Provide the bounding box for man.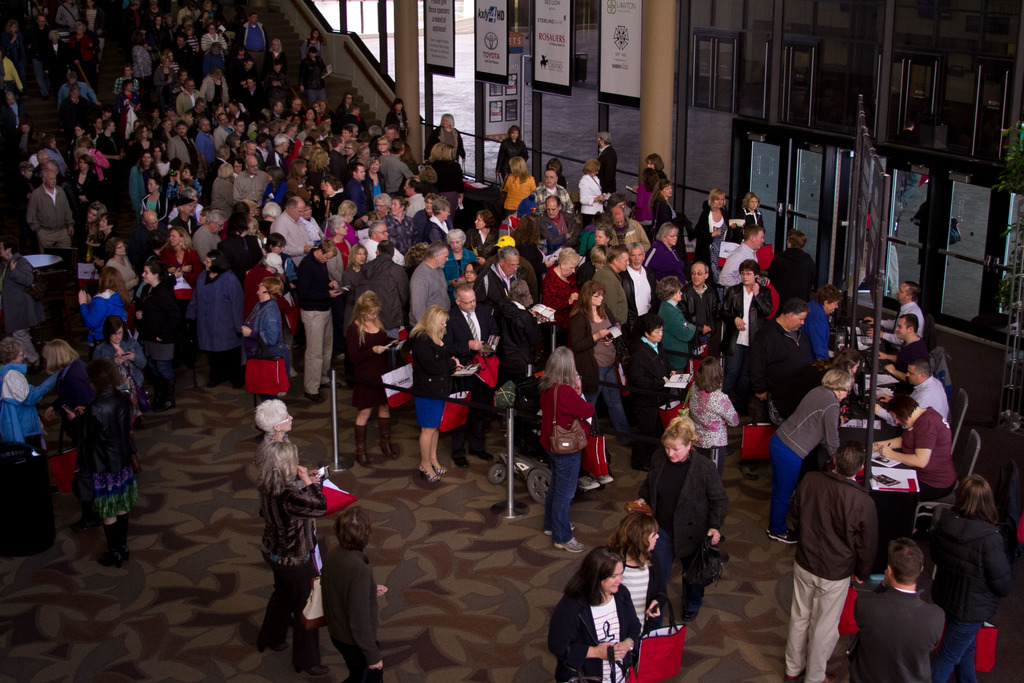
168/195/198/238.
